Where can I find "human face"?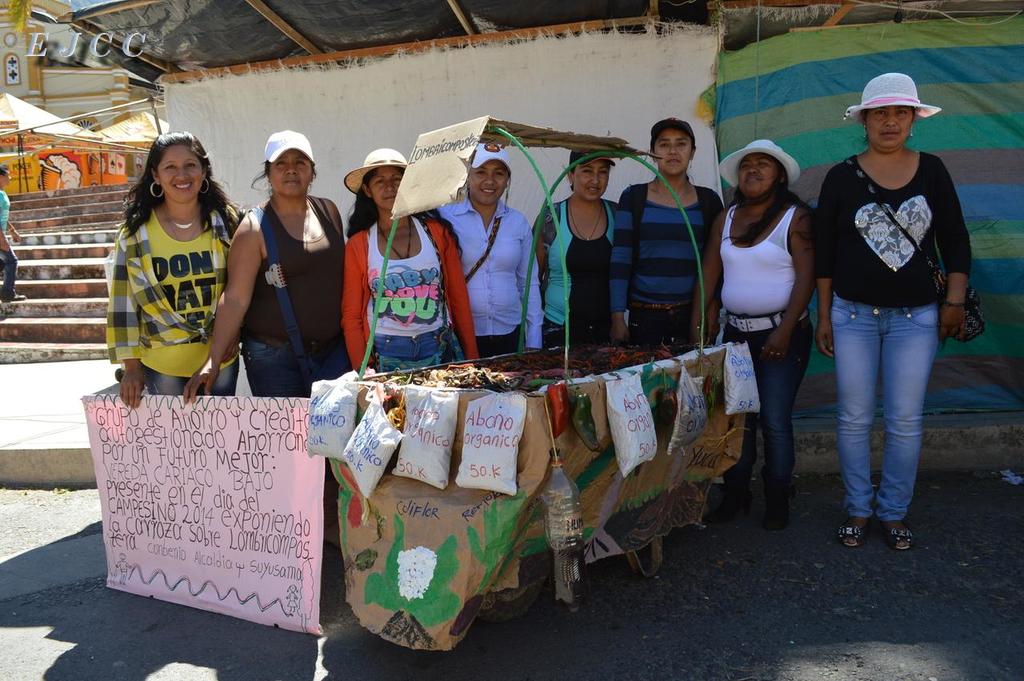
You can find it at [862, 107, 914, 153].
